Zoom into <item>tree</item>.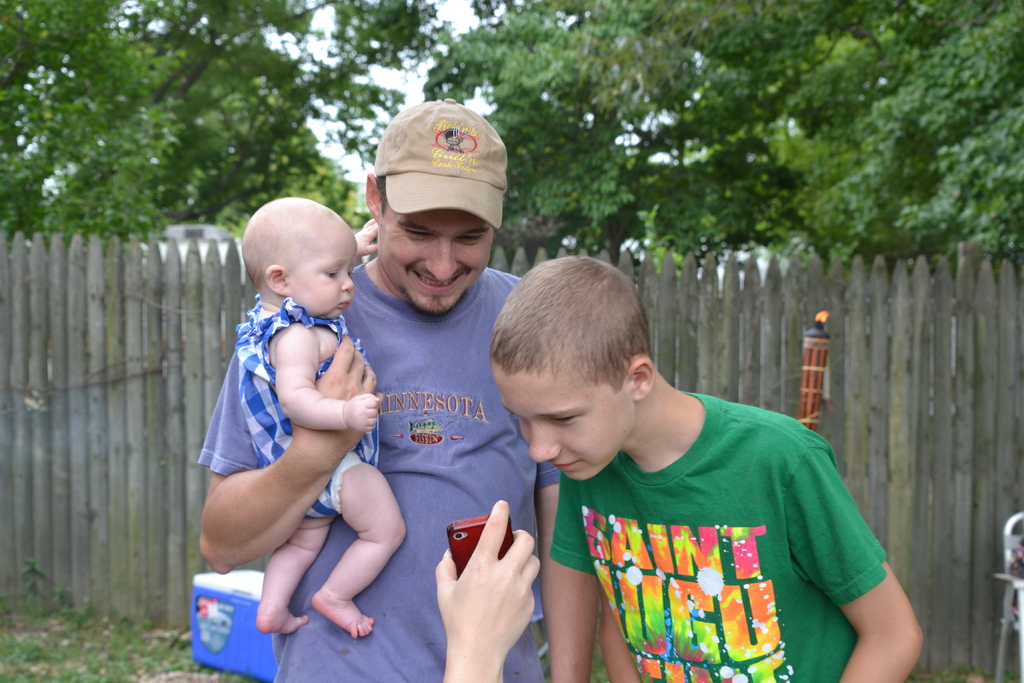
Zoom target: [x1=794, y1=0, x2=1023, y2=263].
